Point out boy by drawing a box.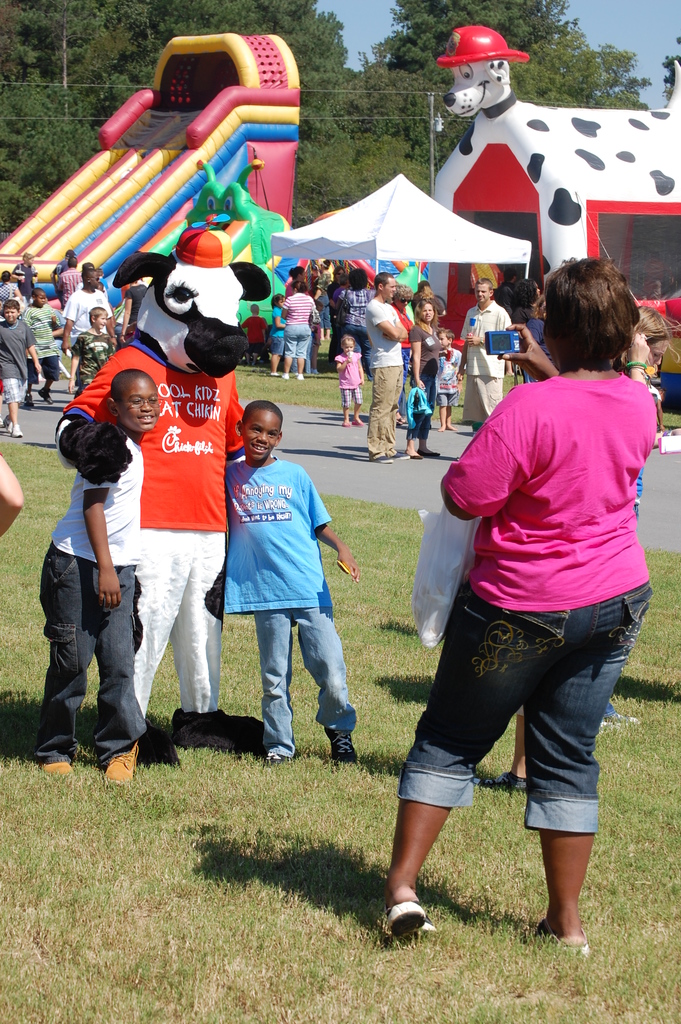
26:372:186:785.
